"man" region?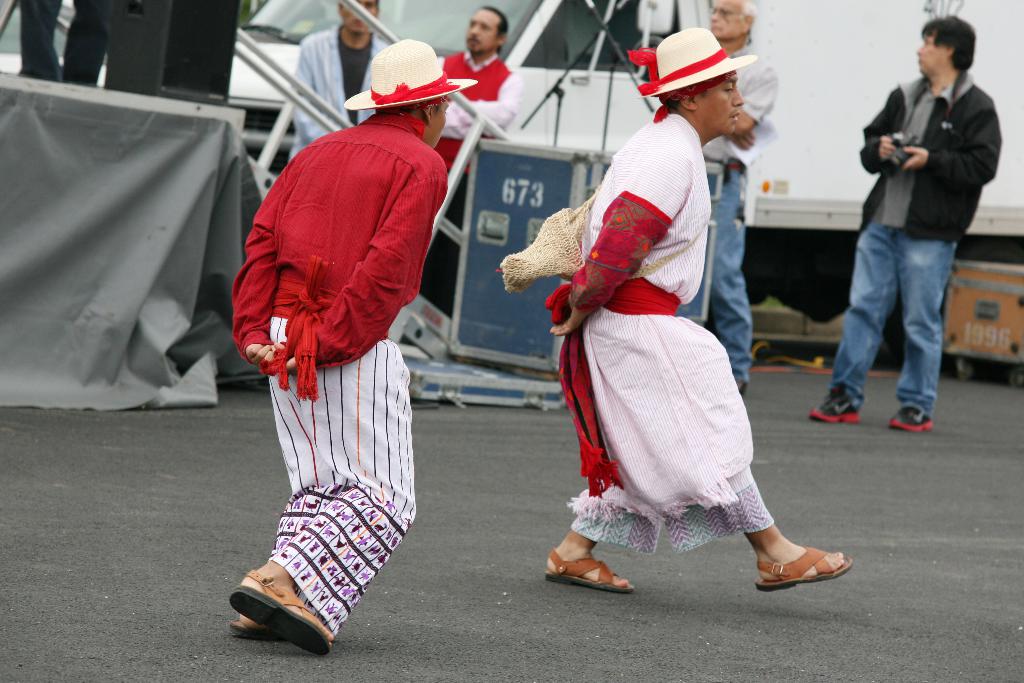
805,0,1004,432
